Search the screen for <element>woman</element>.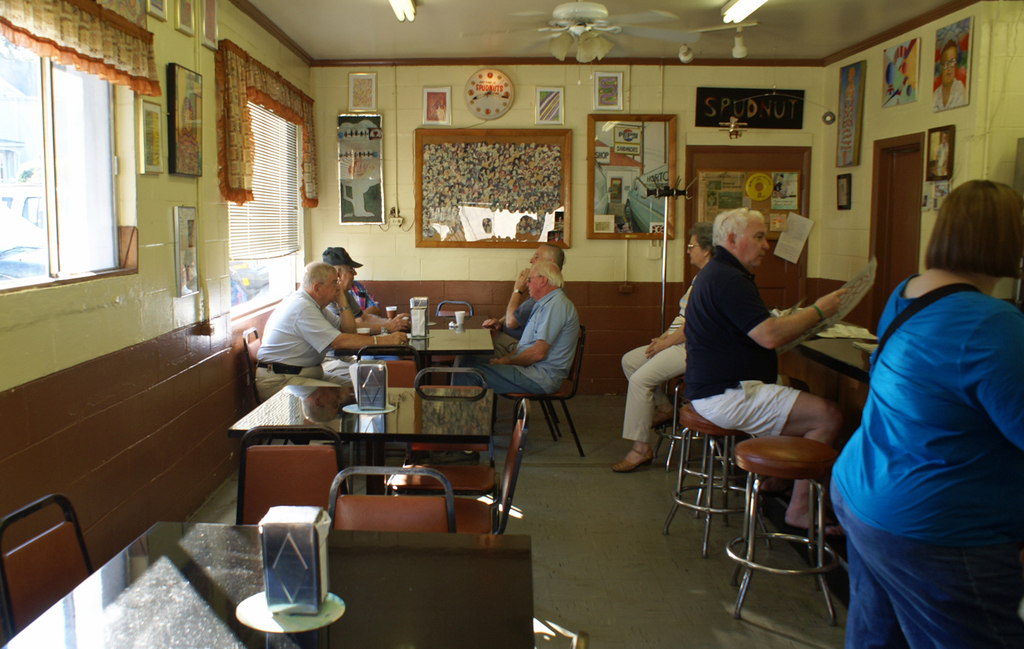
Found at 826, 171, 1023, 648.
